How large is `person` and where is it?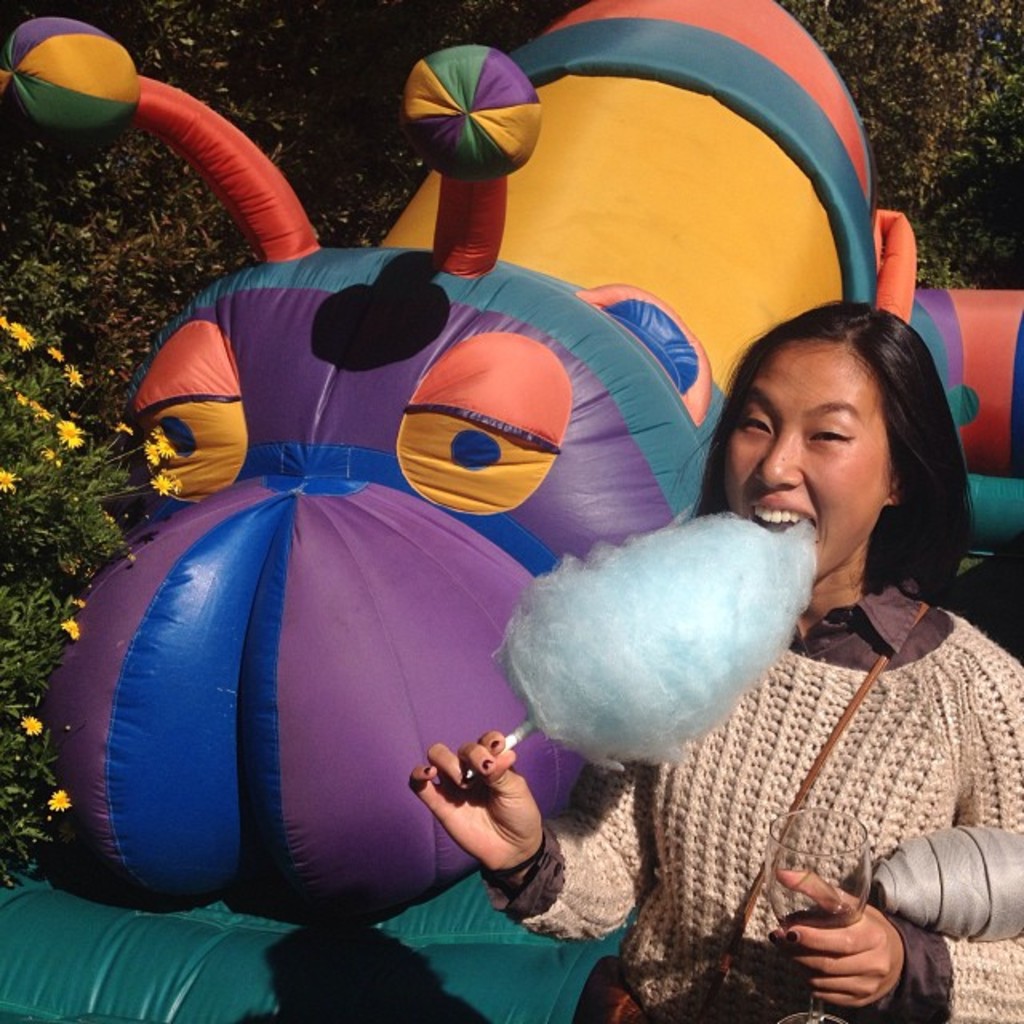
Bounding box: 408, 298, 1022, 1022.
